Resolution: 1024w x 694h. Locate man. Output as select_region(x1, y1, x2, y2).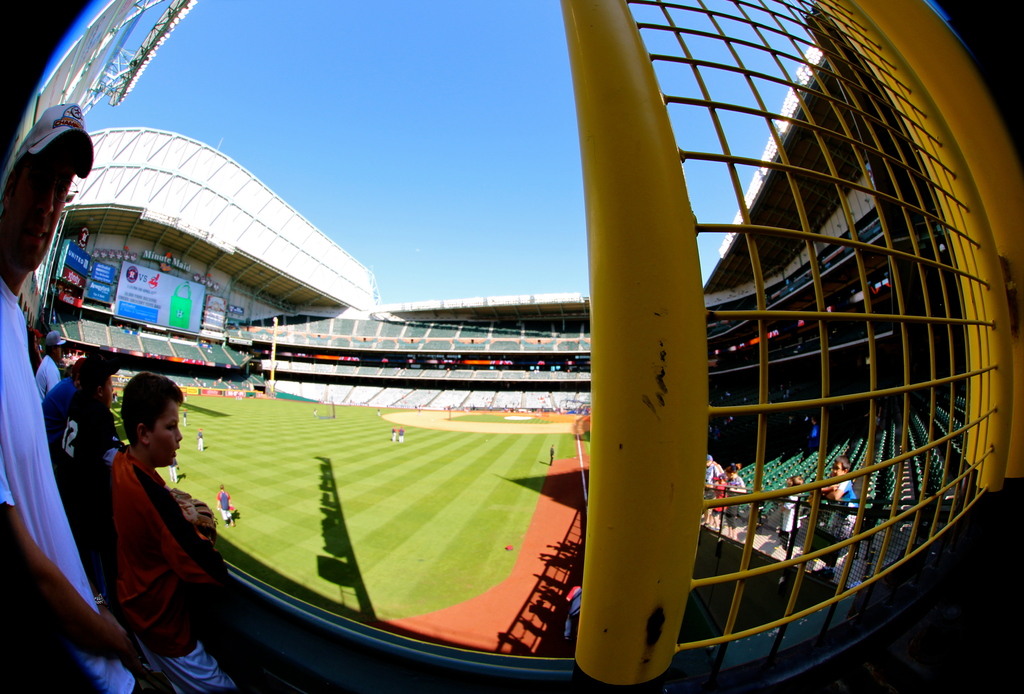
select_region(33, 332, 66, 403).
